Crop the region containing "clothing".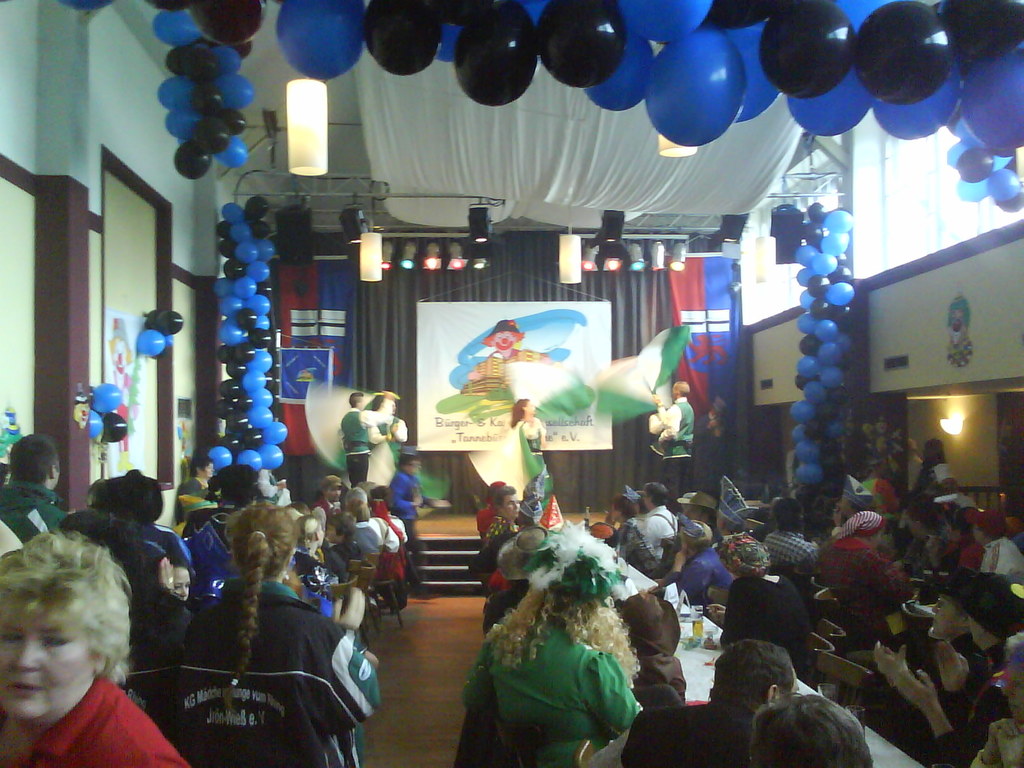
Crop region: bbox=(465, 631, 637, 767).
